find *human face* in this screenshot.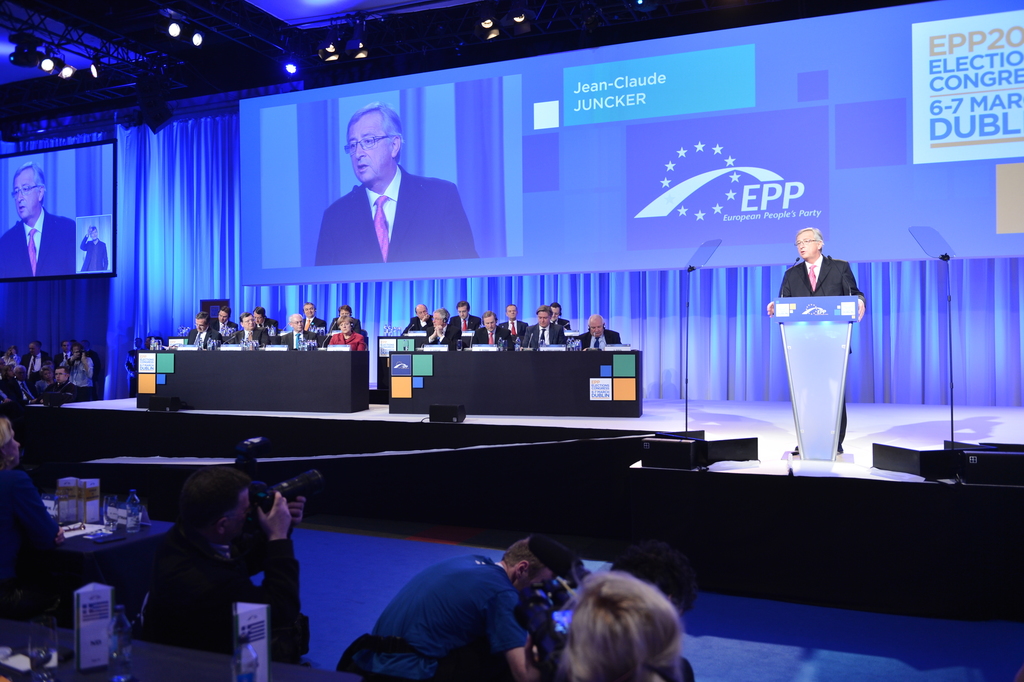
The bounding box for *human face* is (304, 304, 317, 319).
